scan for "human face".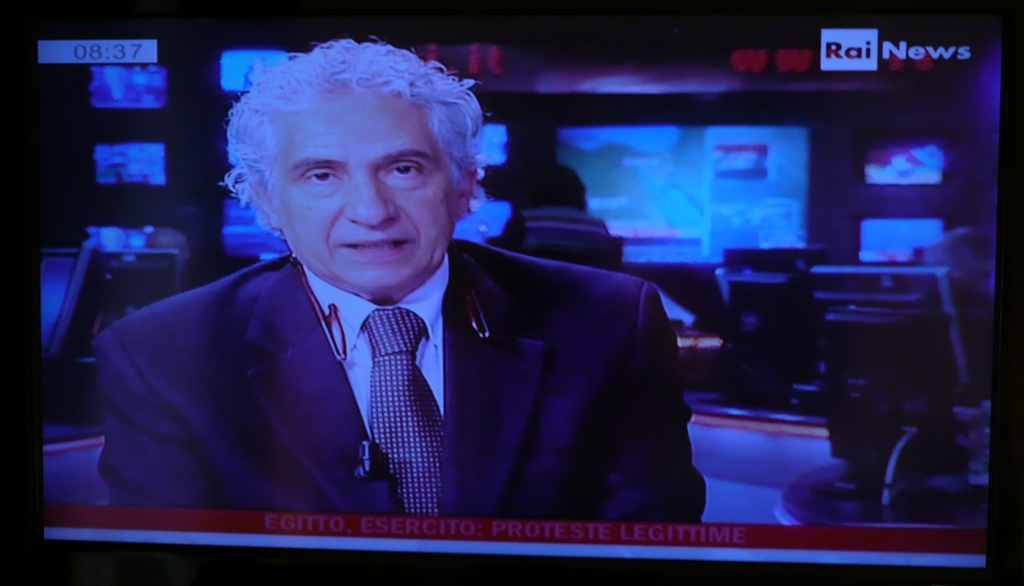
Scan result: left=277, top=78, right=465, bottom=287.
